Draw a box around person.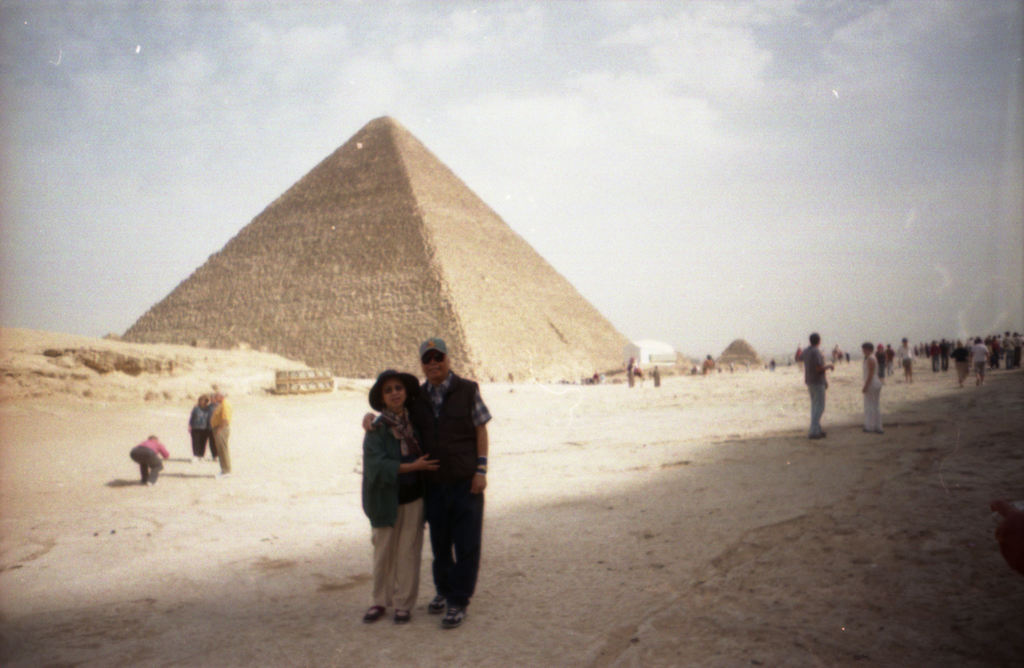
130,434,171,487.
